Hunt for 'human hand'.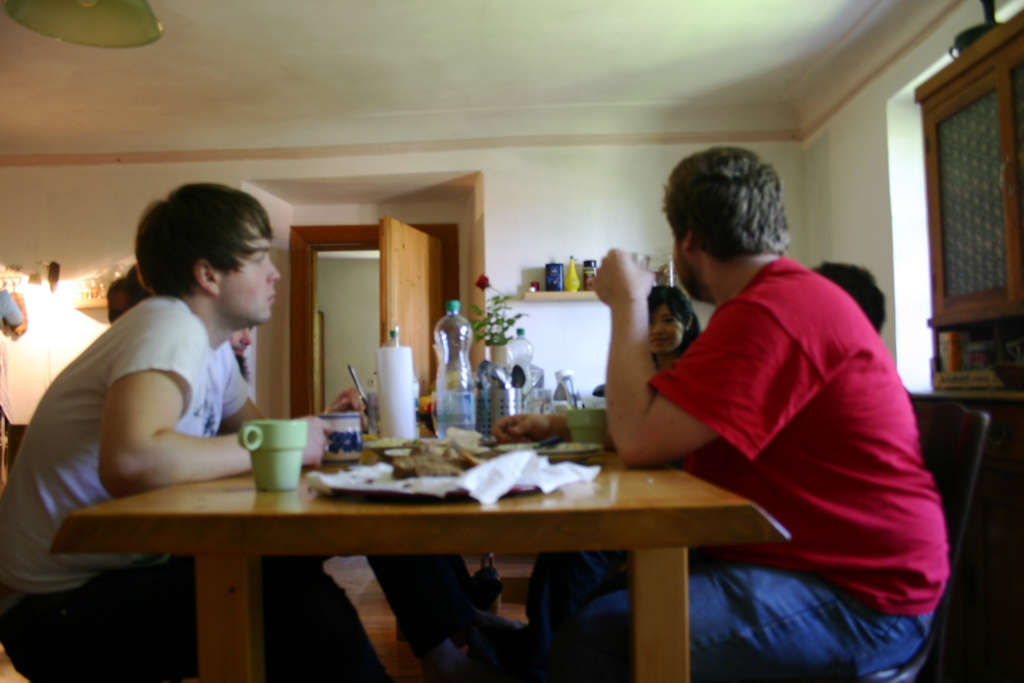
Hunted down at (x1=321, y1=382, x2=367, y2=415).
